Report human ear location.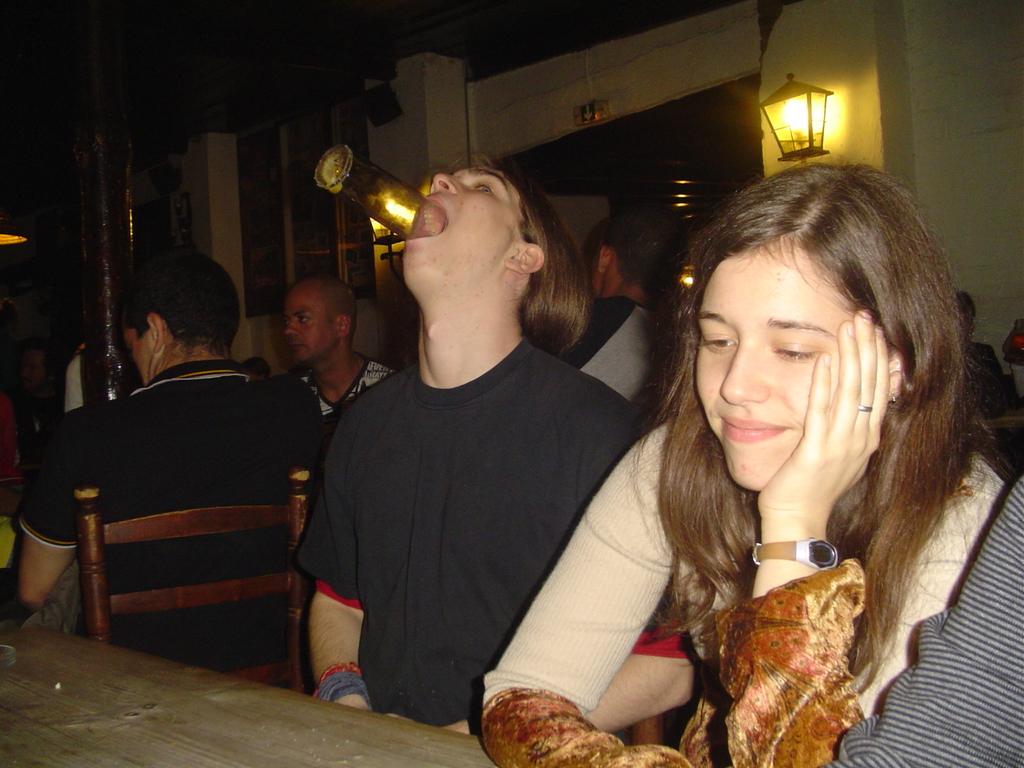
Report: x1=333 y1=311 x2=349 y2=338.
